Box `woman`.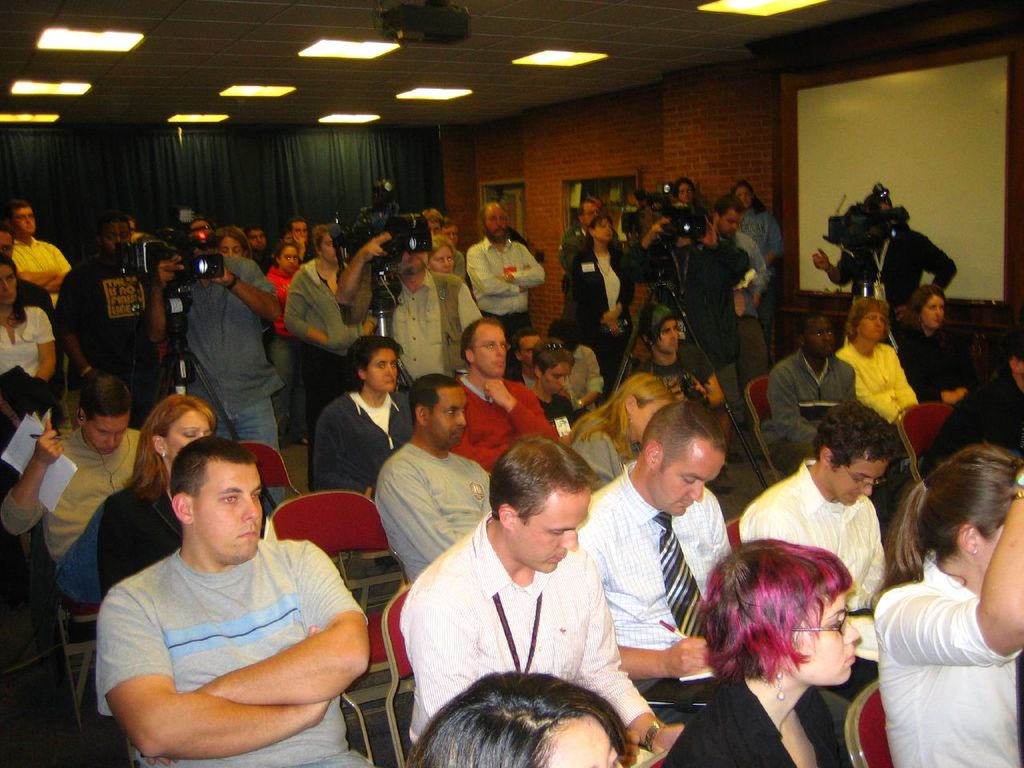
pyautogui.locateOnScreen(407, 664, 638, 767).
